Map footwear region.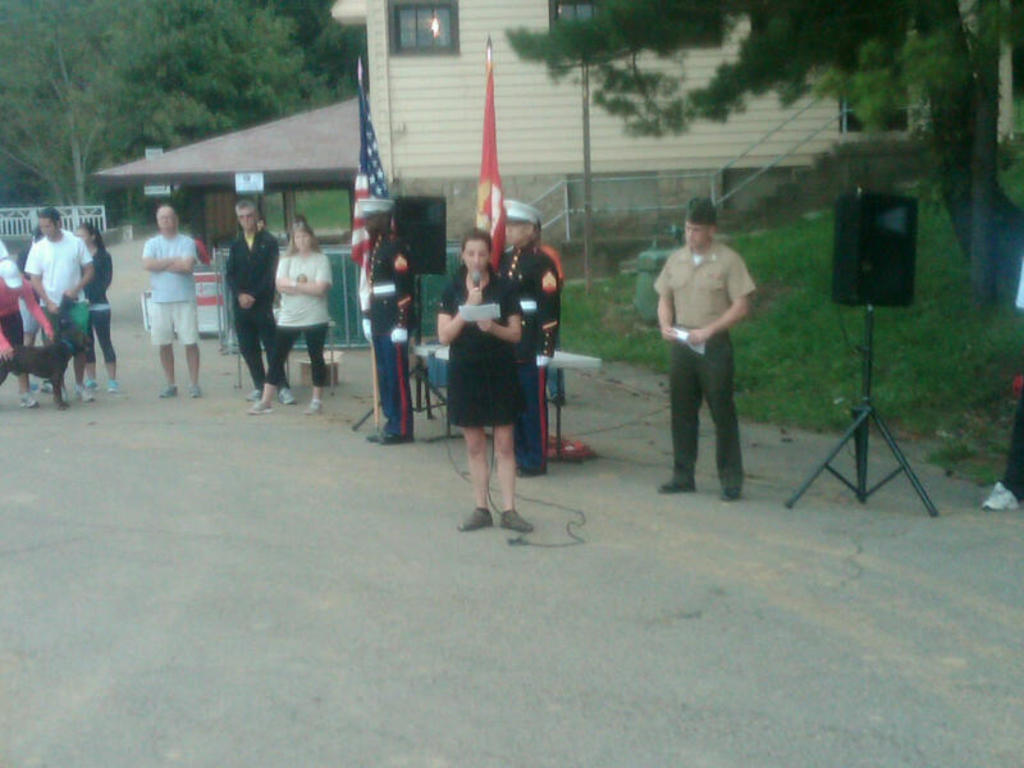
Mapped to 719,489,736,502.
